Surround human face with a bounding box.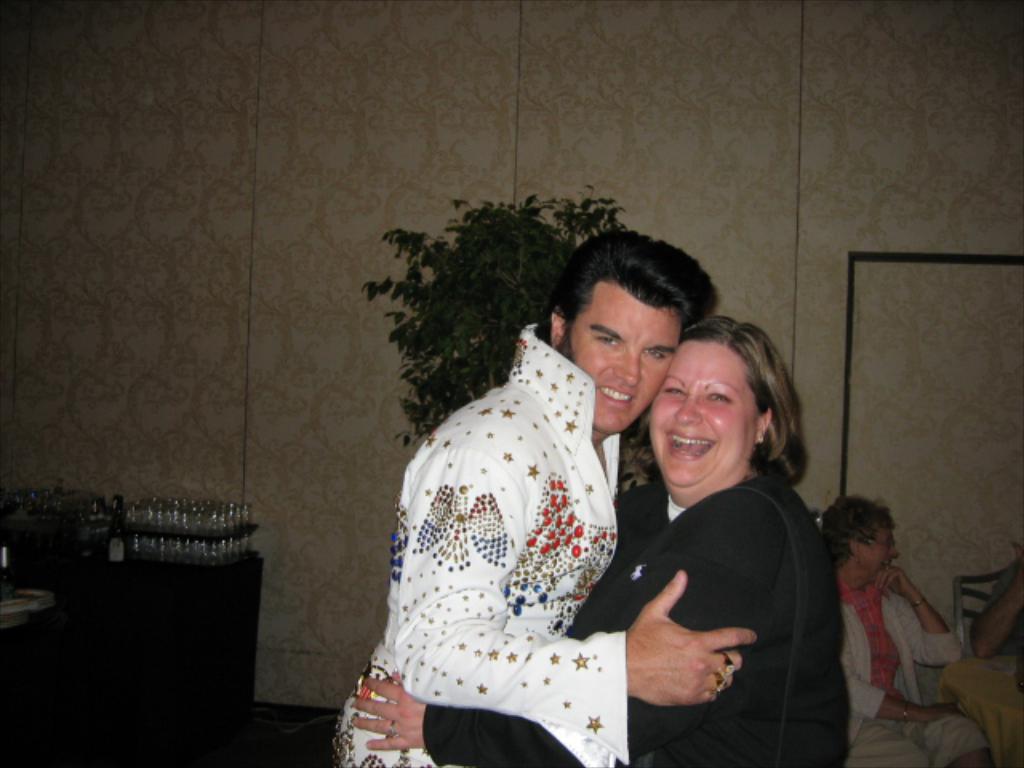
(858,520,909,581).
